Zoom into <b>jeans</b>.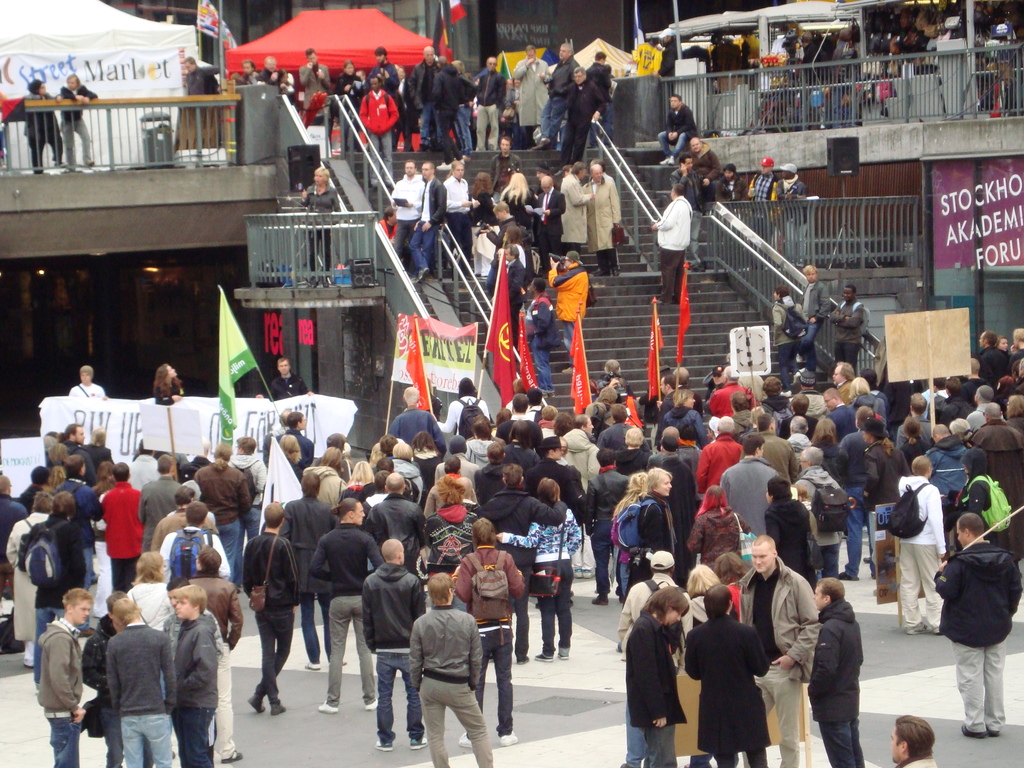
Zoom target: {"left": 817, "top": 717, "right": 867, "bottom": 767}.
